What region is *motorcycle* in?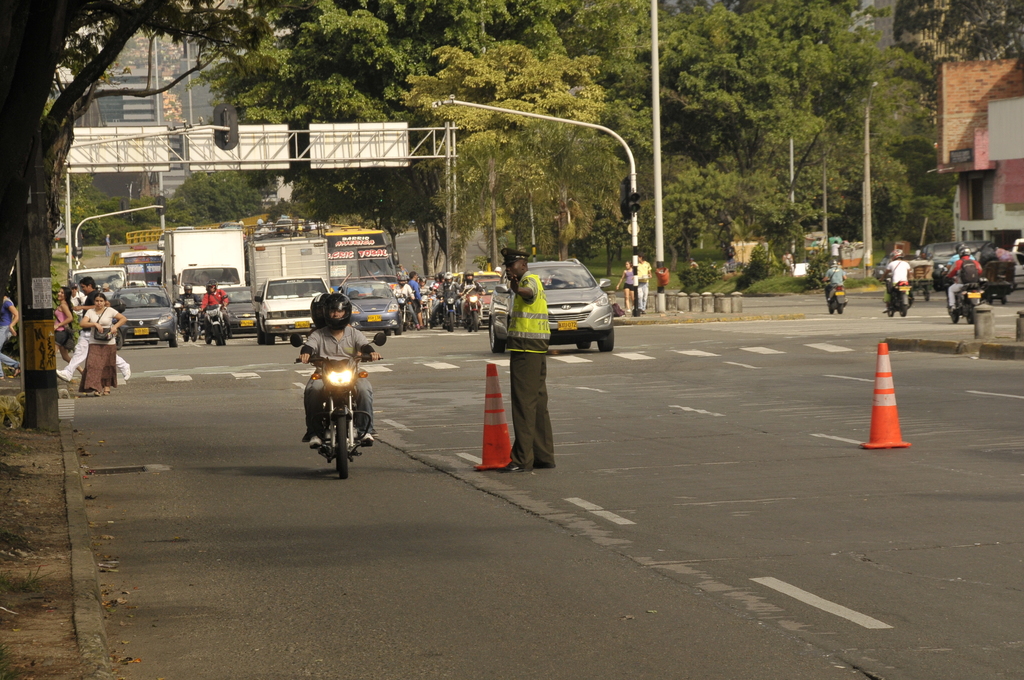
rect(824, 285, 845, 311).
